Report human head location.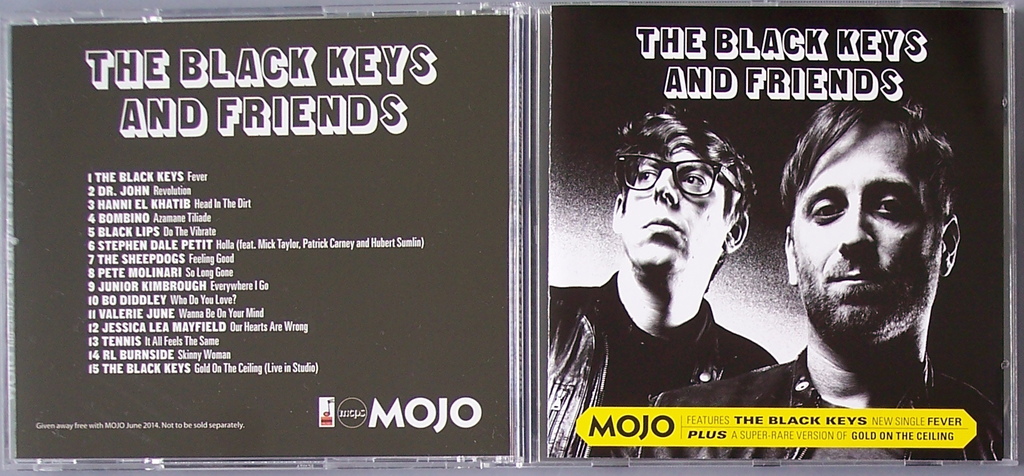
Report: (771,100,956,365).
